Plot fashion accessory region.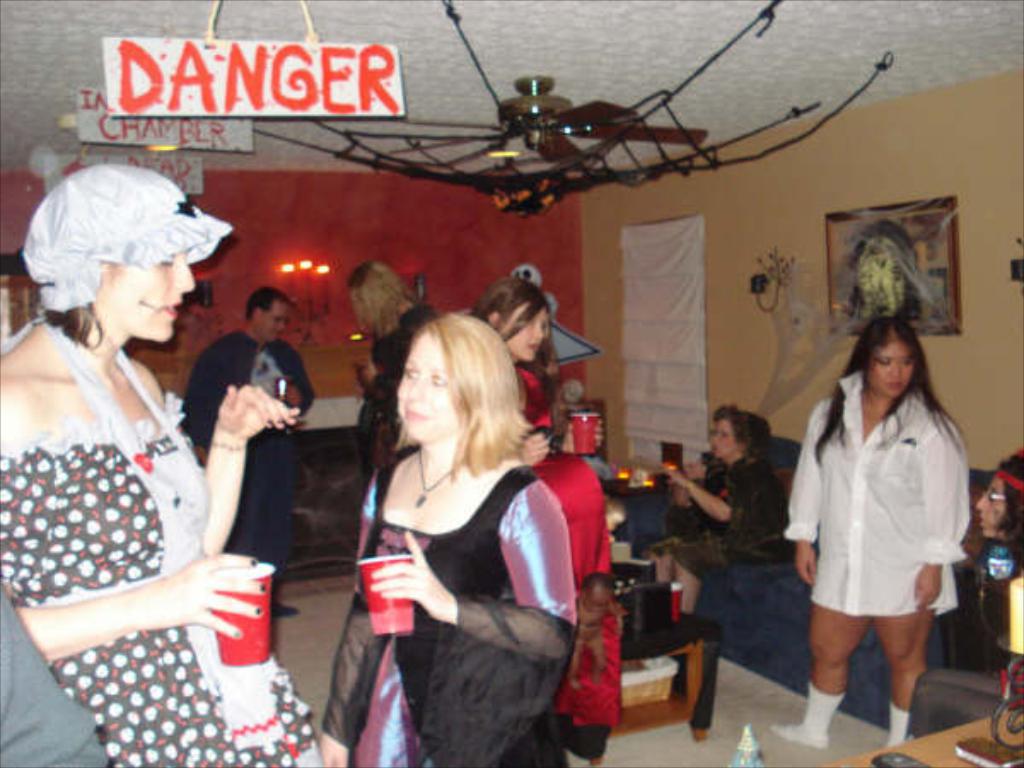
Plotted at detection(249, 556, 256, 563).
